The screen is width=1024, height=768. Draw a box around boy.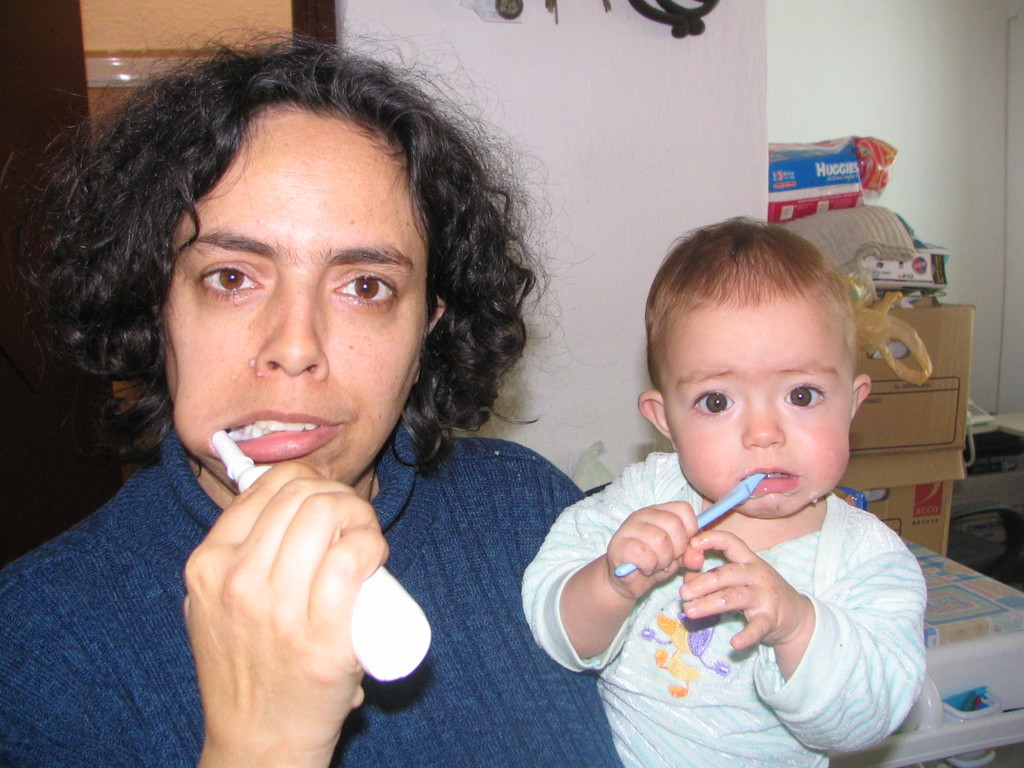
box(514, 214, 933, 767).
